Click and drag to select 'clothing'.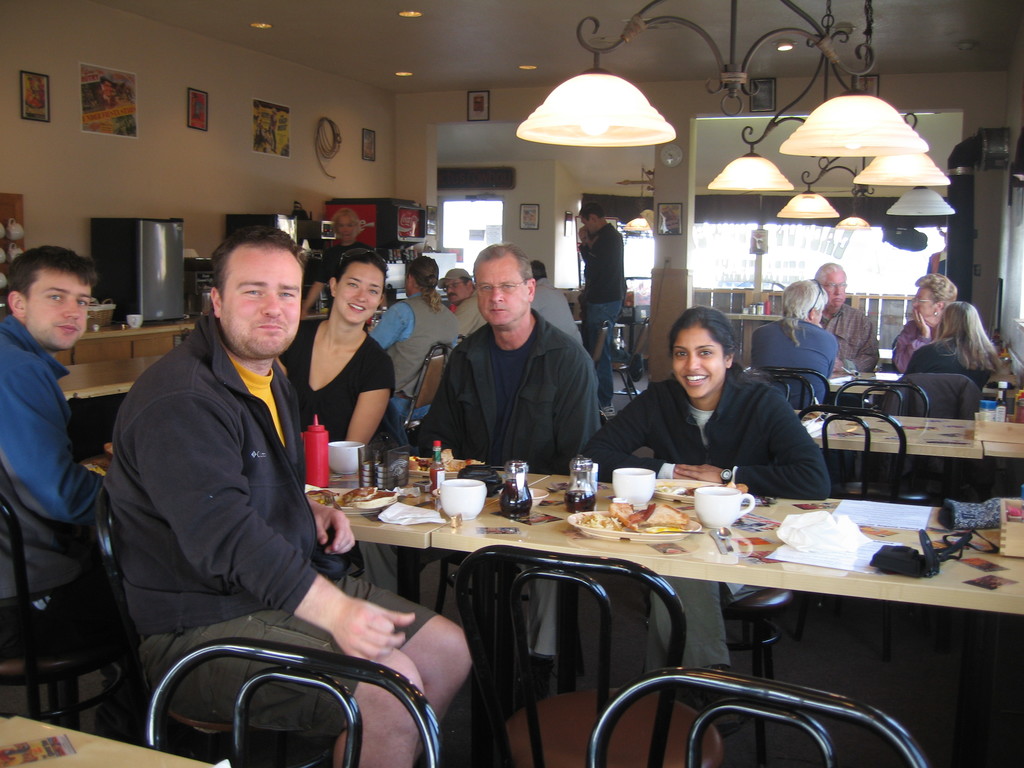
Selection: {"x1": 0, "y1": 309, "x2": 133, "y2": 664}.
